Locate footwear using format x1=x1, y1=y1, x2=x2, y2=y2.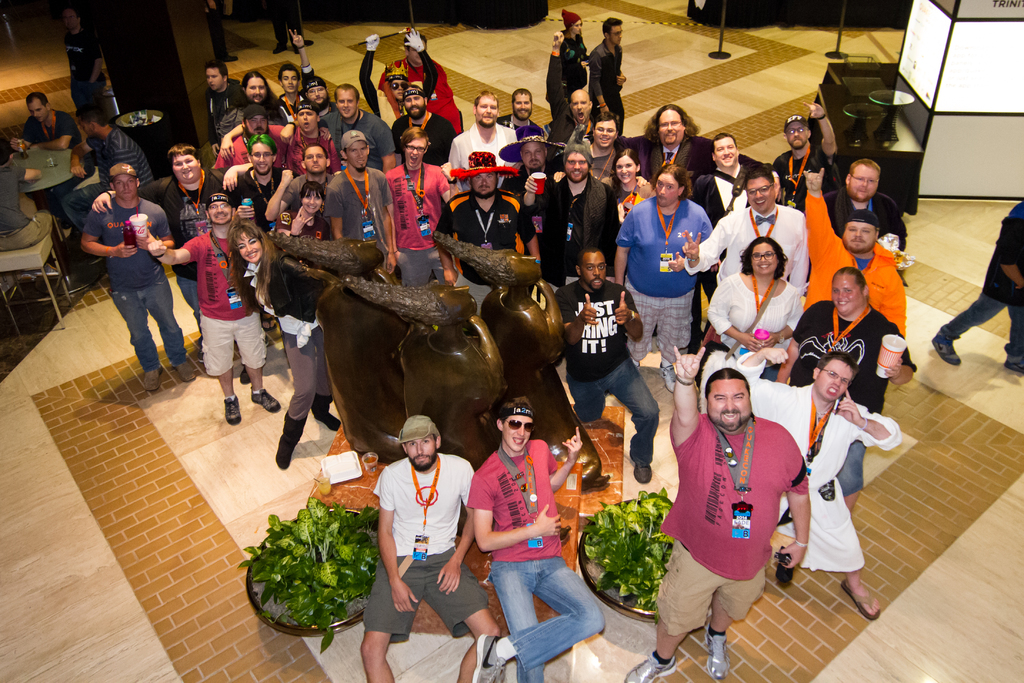
x1=172, y1=358, x2=192, y2=379.
